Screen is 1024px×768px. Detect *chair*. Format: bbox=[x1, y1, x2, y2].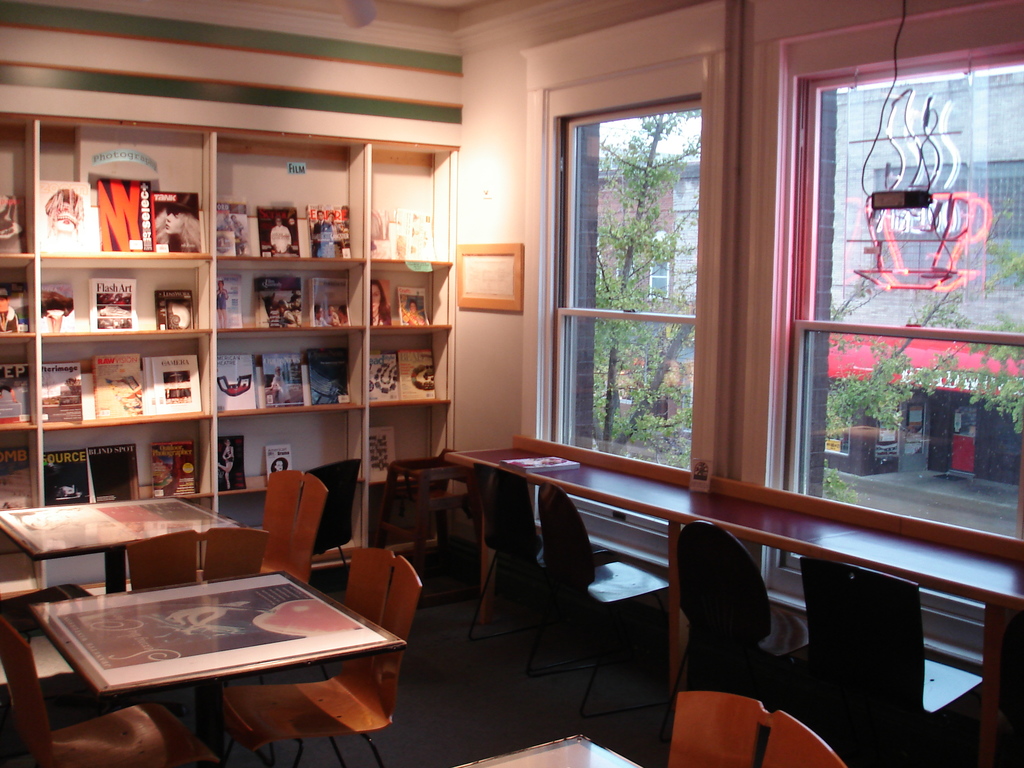
bbox=[122, 524, 264, 600].
